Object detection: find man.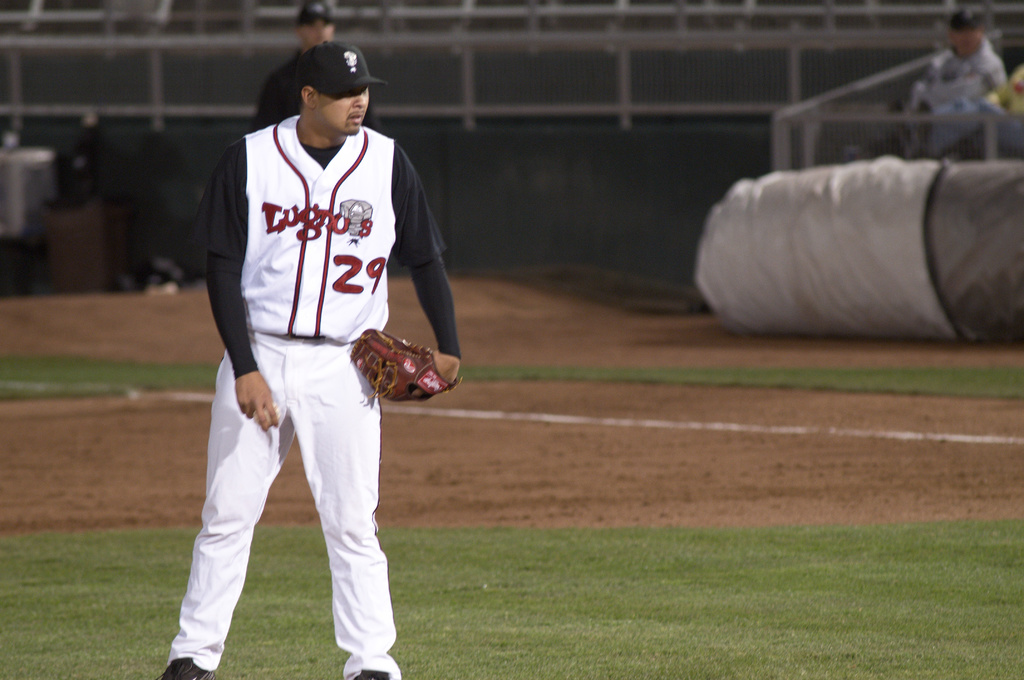
{"left": 246, "top": 0, "right": 337, "bottom": 141}.
